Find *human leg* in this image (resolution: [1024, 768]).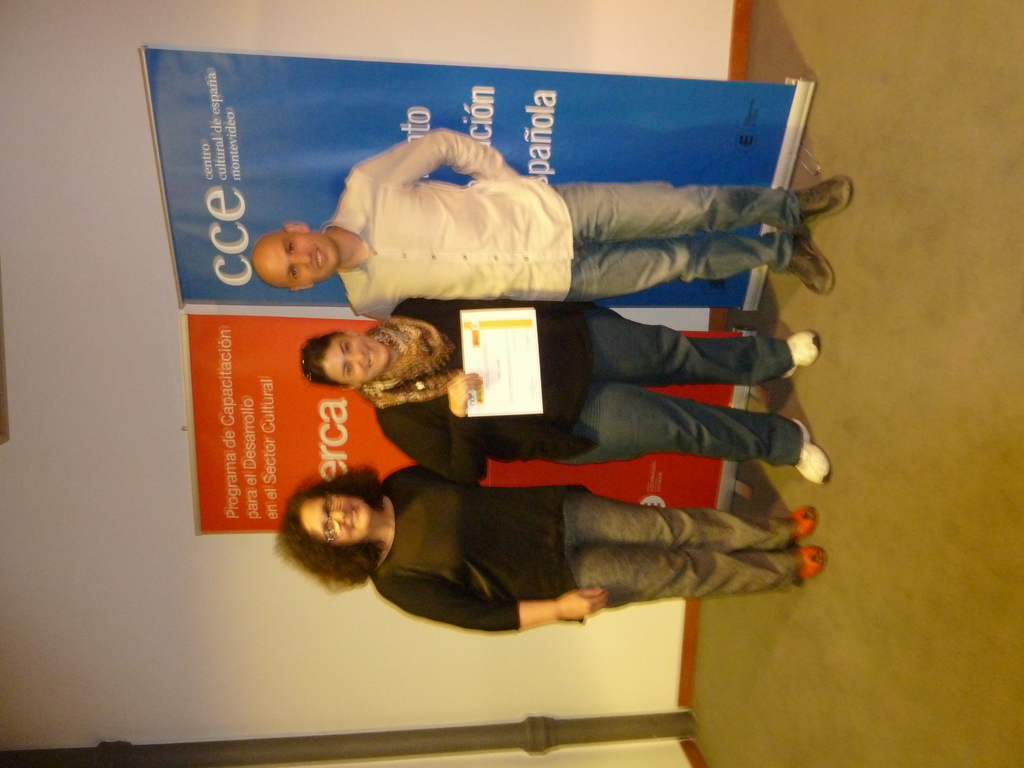
[563, 177, 847, 238].
